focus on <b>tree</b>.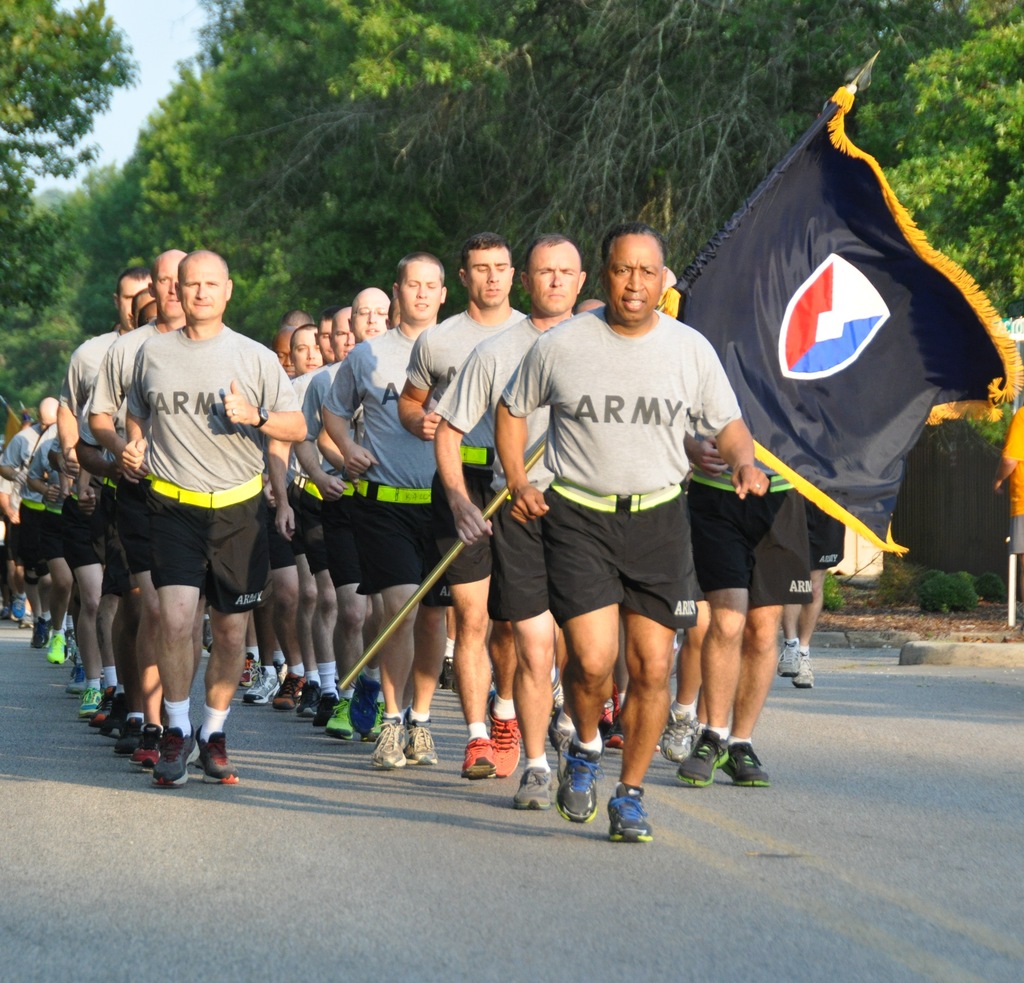
Focused at (x1=0, y1=0, x2=140, y2=341).
